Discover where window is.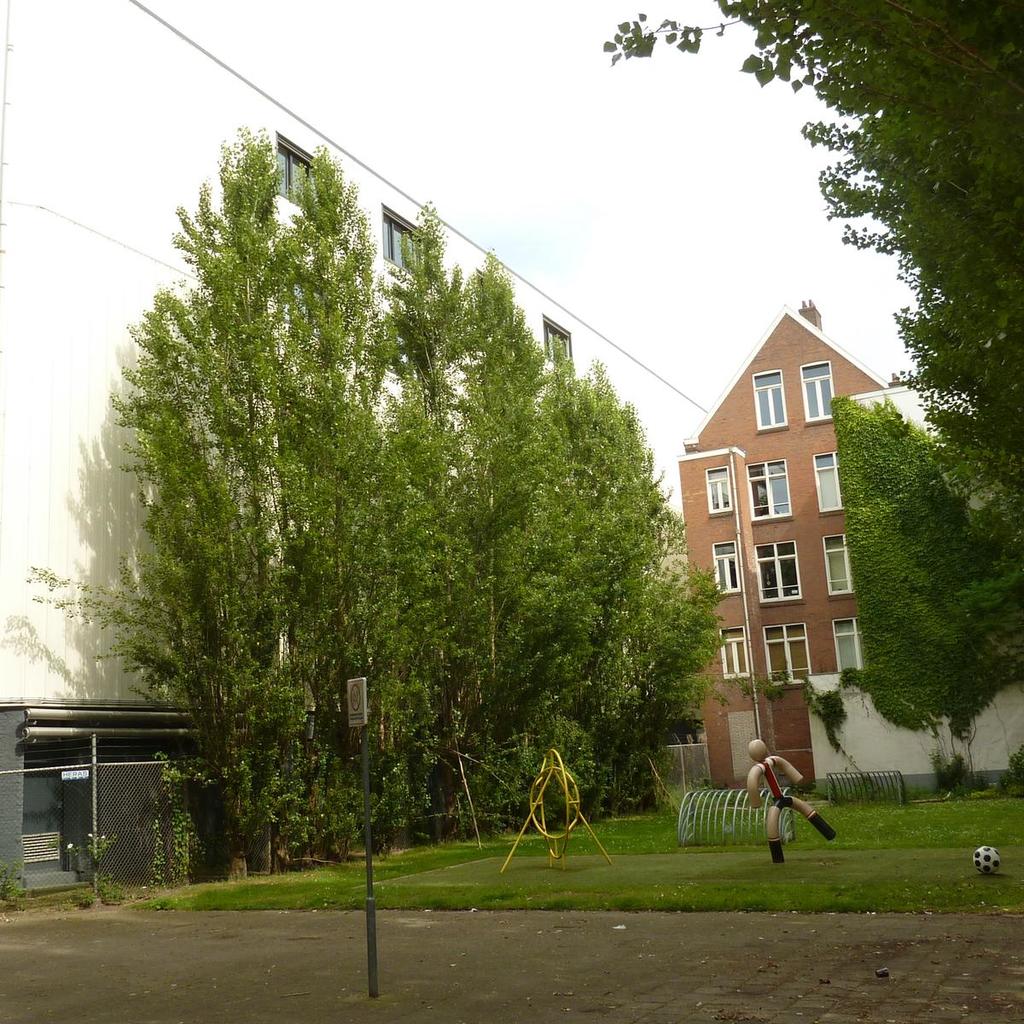
Discovered at x1=379 y1=206 x2=427 y2=276.
